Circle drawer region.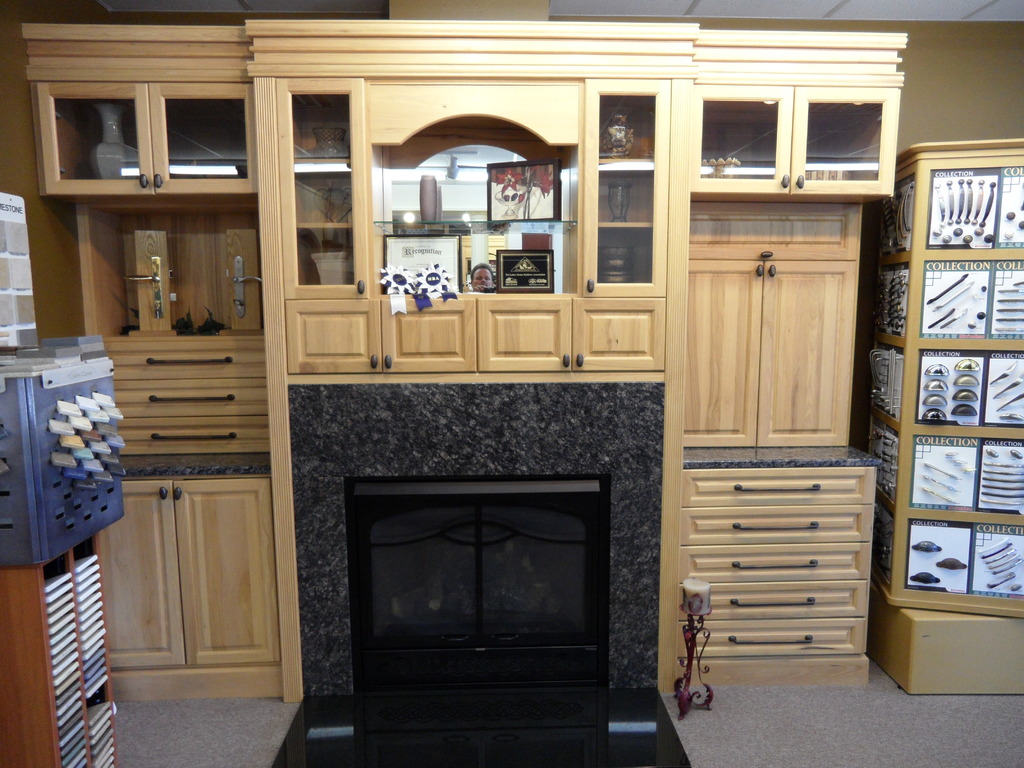
Region: 96:335:265:378.
